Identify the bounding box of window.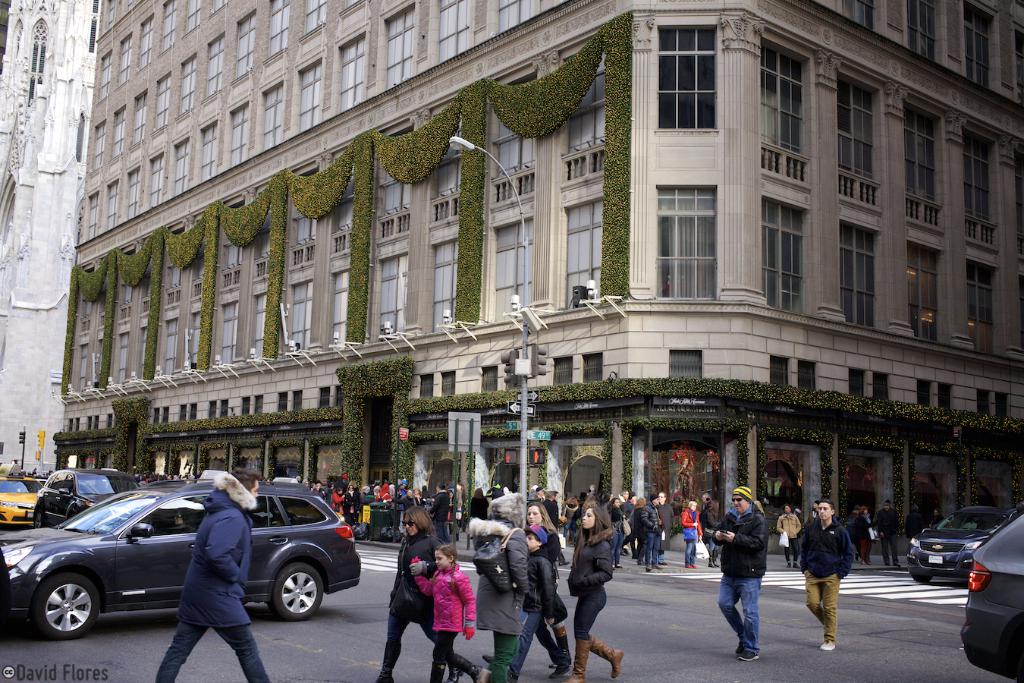
rect(901, 0, 943, 65).
